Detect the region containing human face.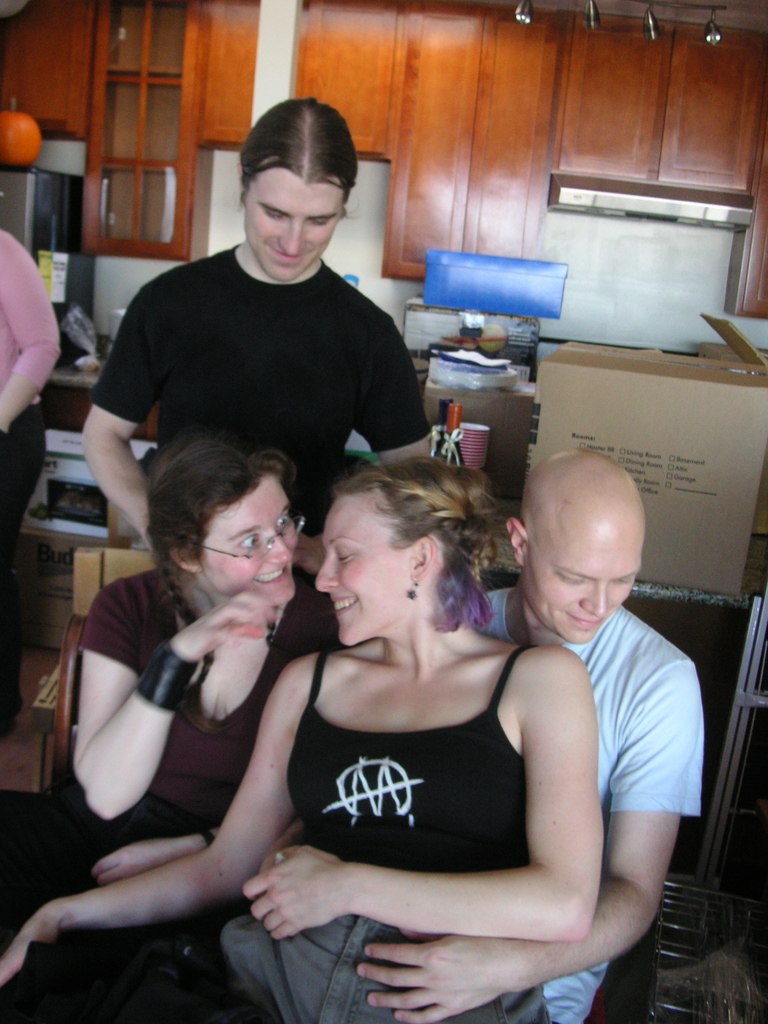
(left=244, top=171, right=344, bottom=278).
